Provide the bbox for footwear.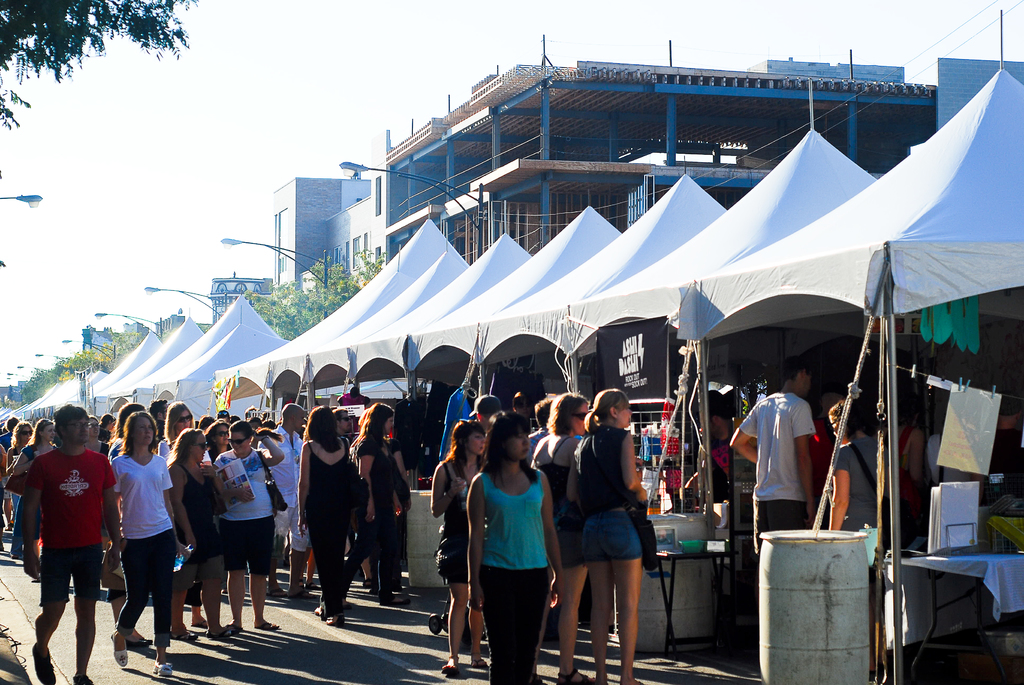
Rect(315, 599, 325, 616).
